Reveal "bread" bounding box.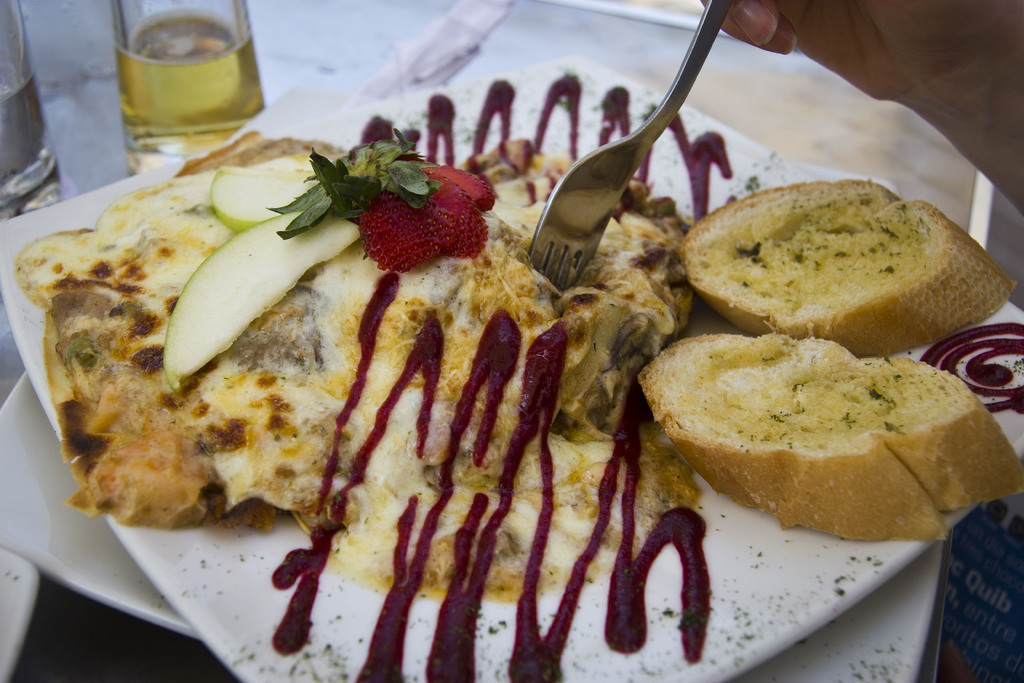
Revealed: (x1=39, y1=135, x2=691, y2=525).
